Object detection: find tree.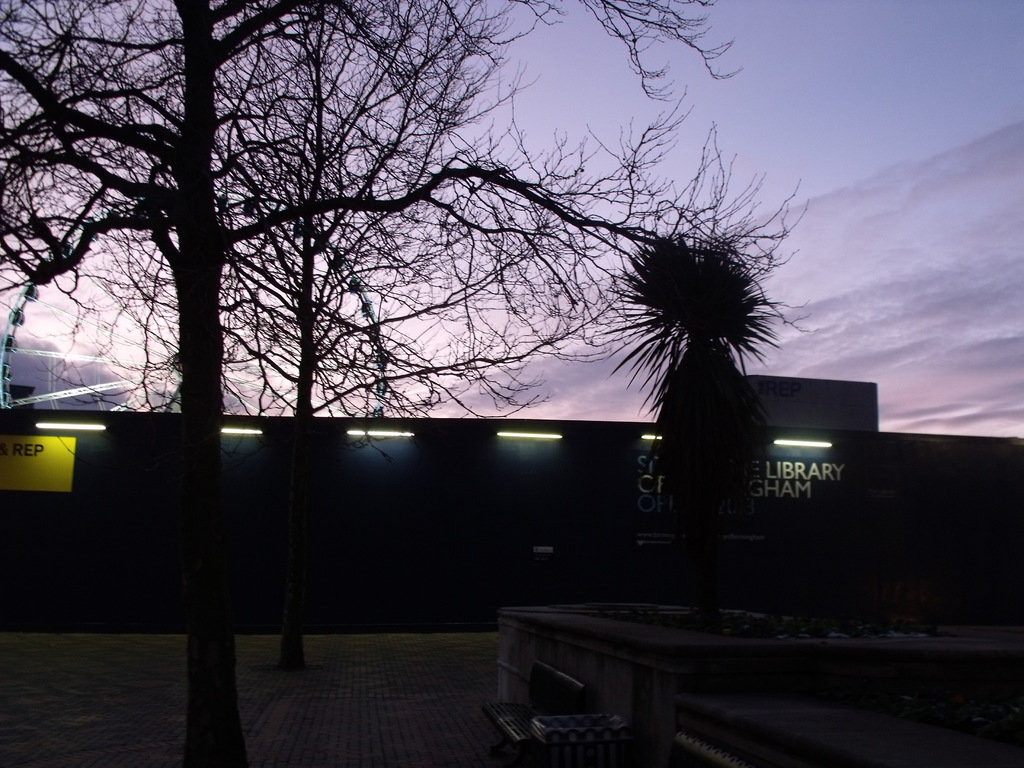
box=[0, 0, 738, 680].
